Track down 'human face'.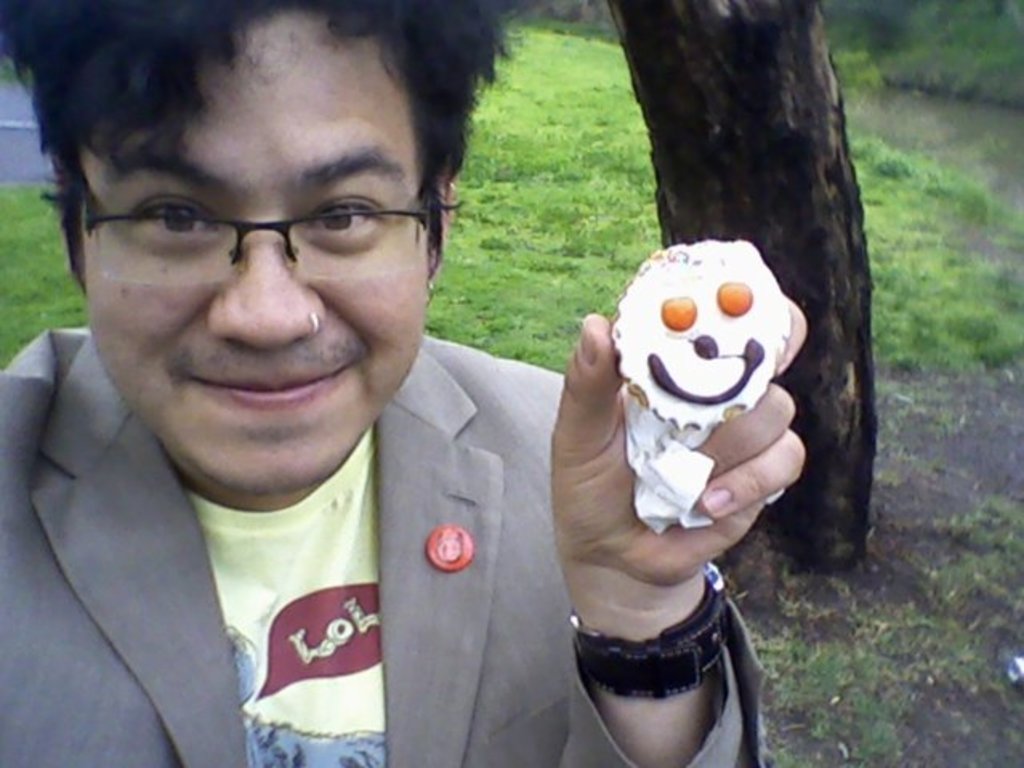
Tracked to box(87, 3, 449, 526).
